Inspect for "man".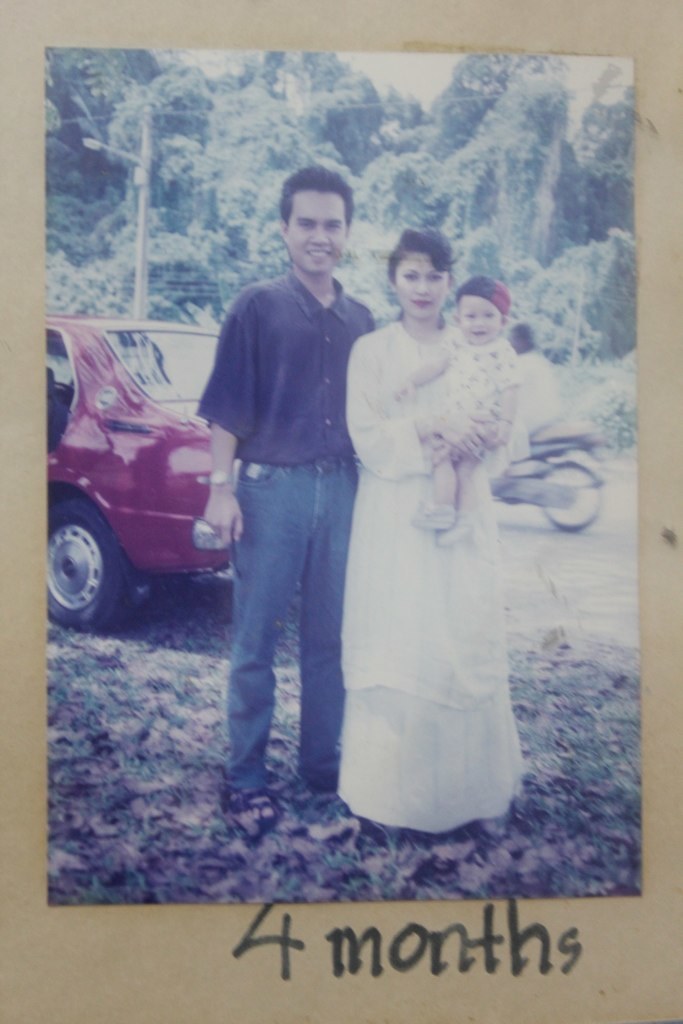
Inspection: <region>498, 317, 552, 429</region>.
